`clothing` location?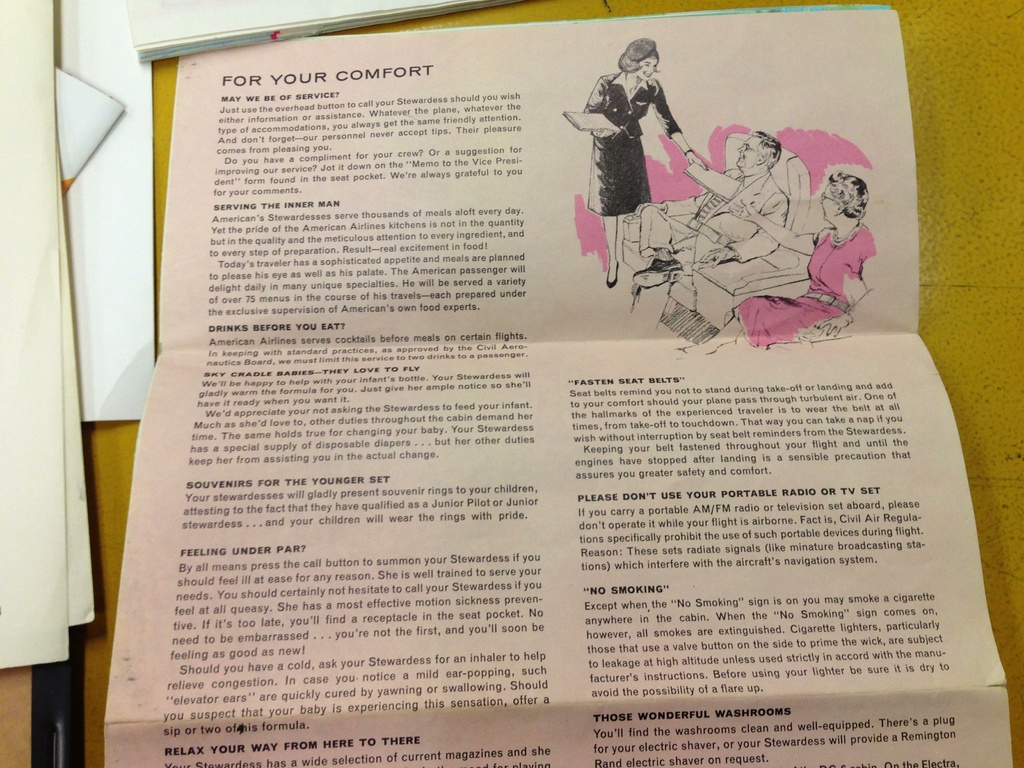
<box>735,220,879,346</box>
